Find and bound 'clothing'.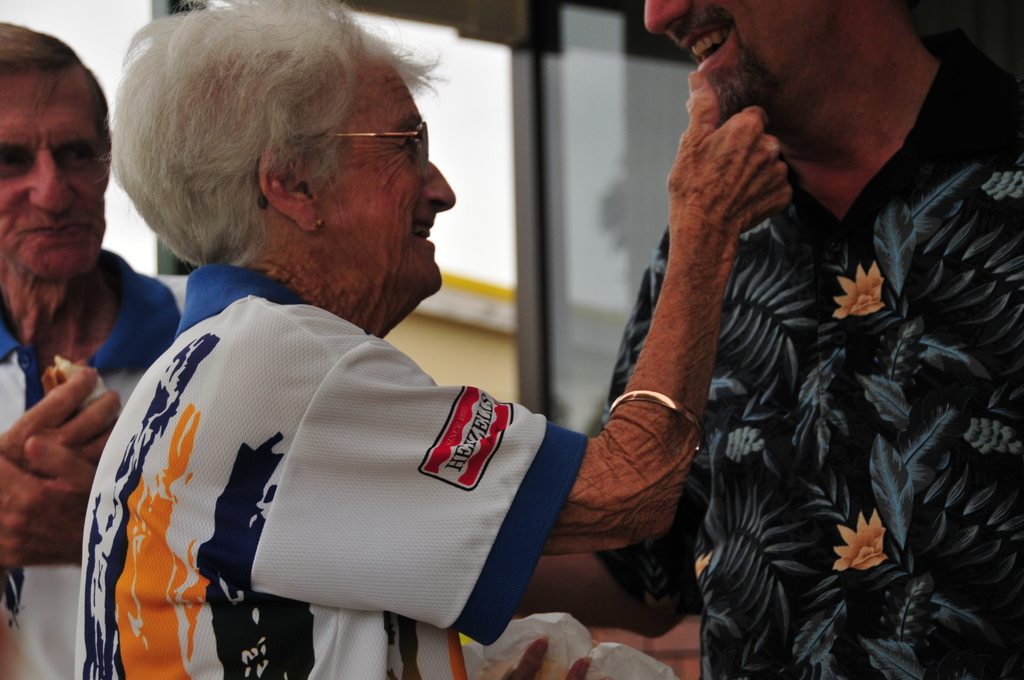
Bound: pyautogui.locateOnScreen(590, 33, 1023, 679).
